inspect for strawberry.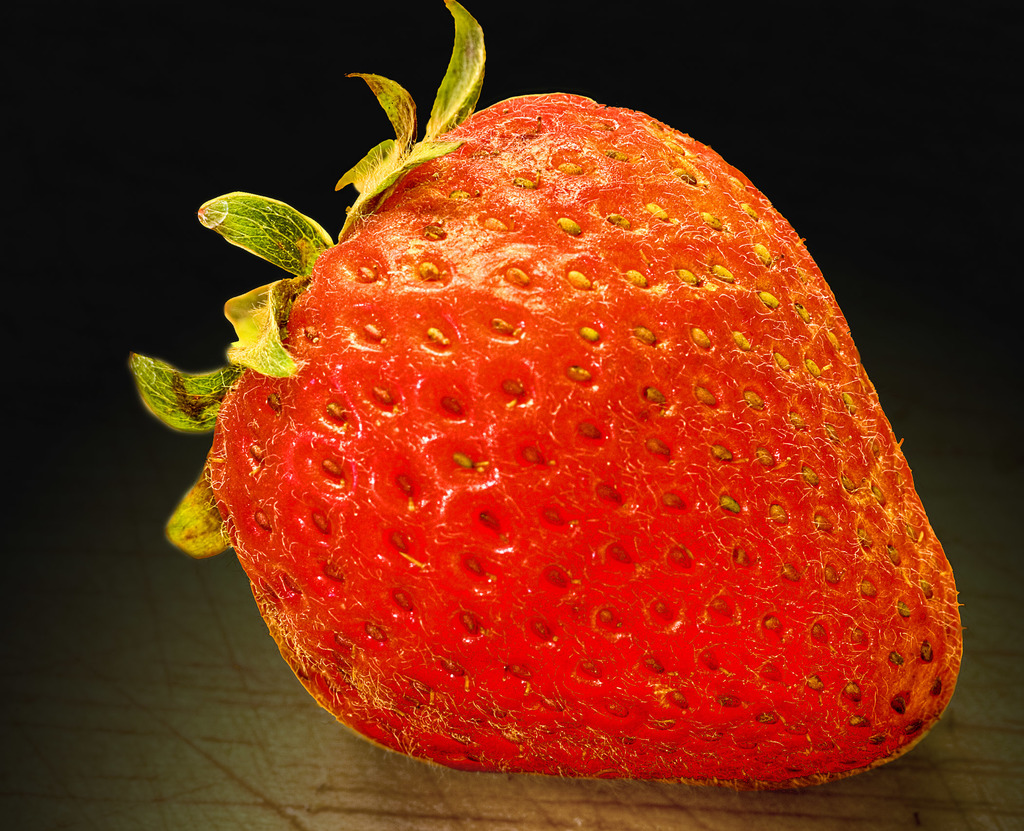
Inspection: <box>138,80,1017,820</box>.
